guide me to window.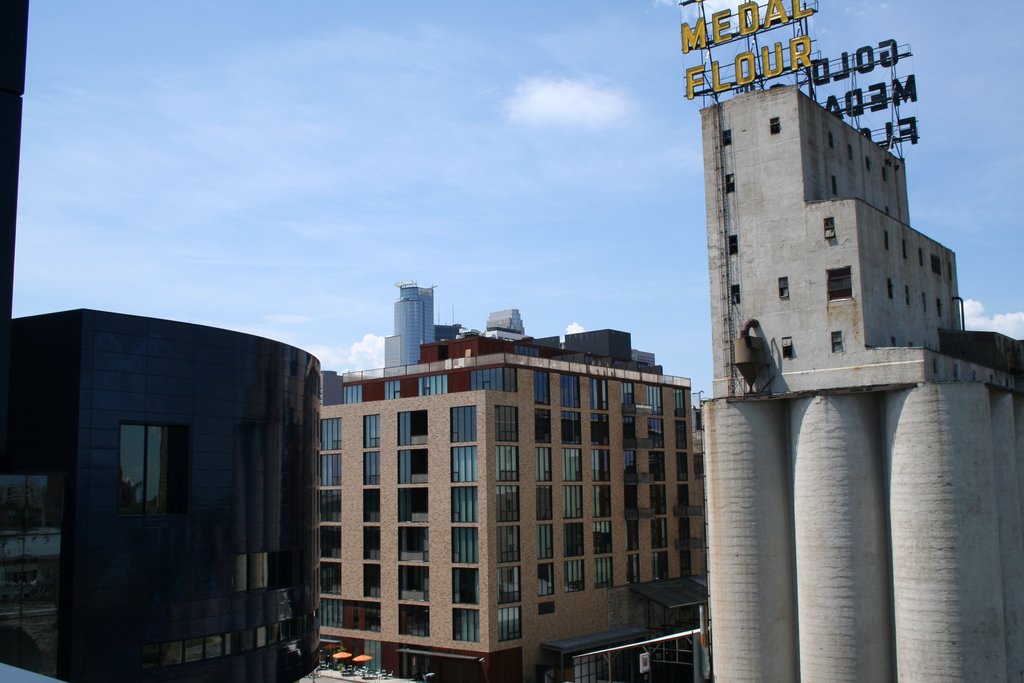
Guidance: [650,521,668,547].
